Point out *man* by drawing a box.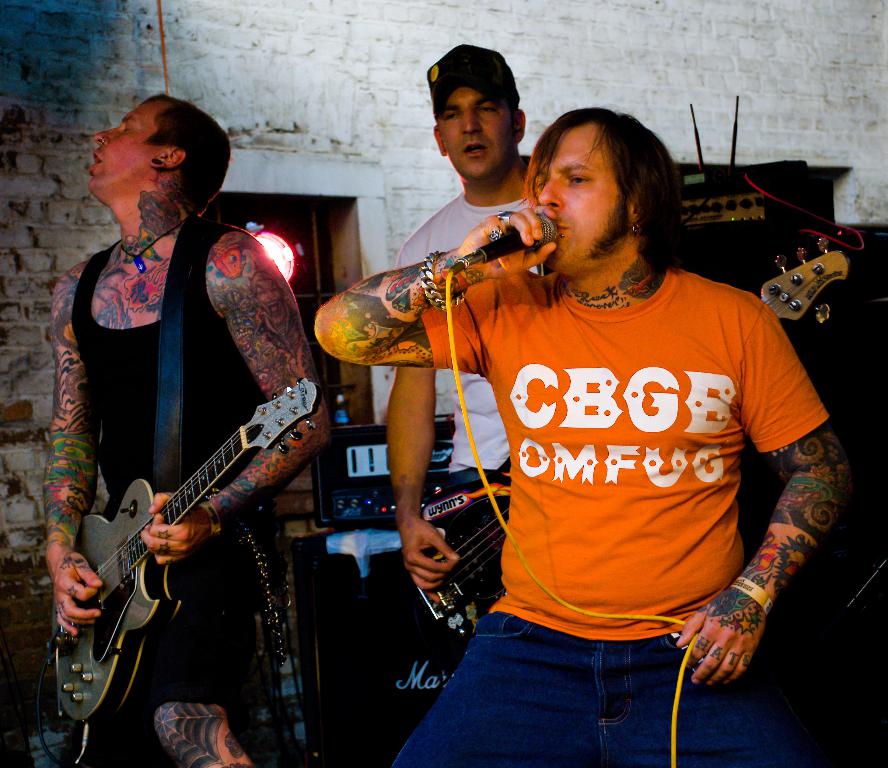
[394,39,534,595].
